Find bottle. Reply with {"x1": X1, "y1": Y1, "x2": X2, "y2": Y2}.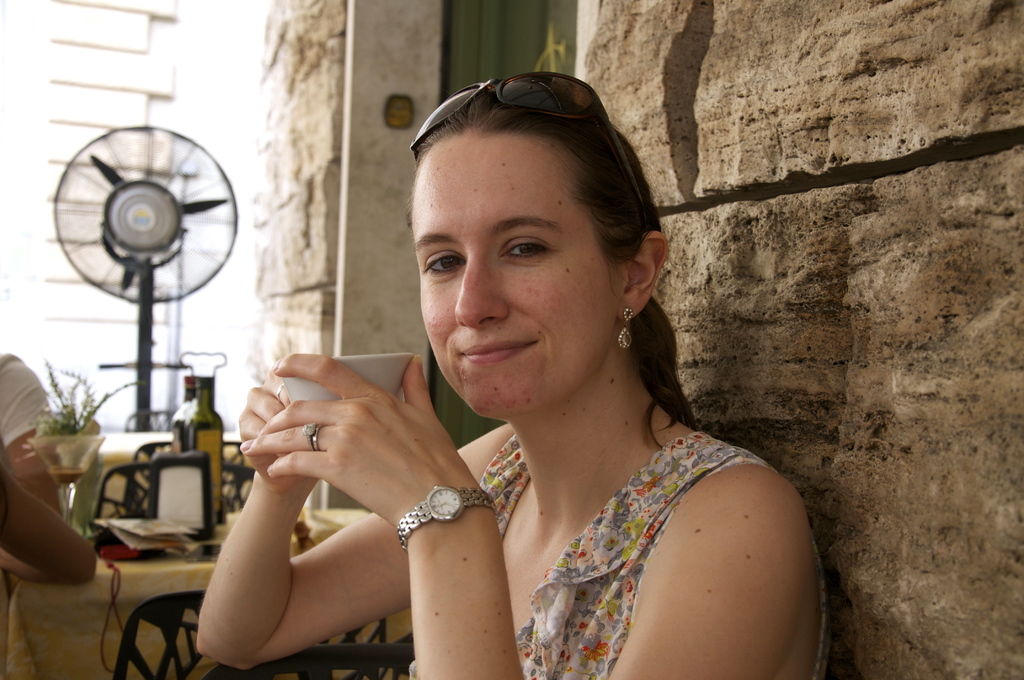
{"x1": 180, "y1": 376, "x2": 225, "y2": 531}.
